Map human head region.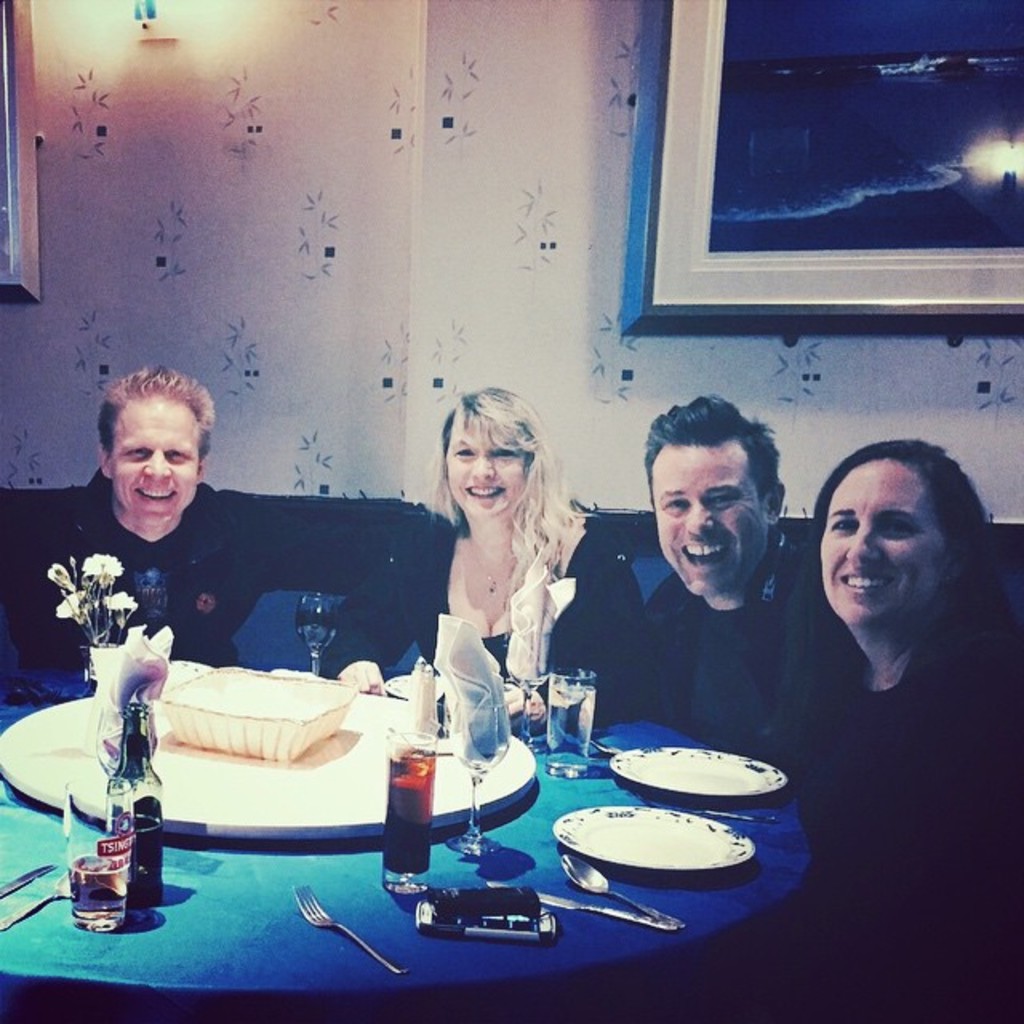
Mapped to bbox(802, 434, 984, 648).
